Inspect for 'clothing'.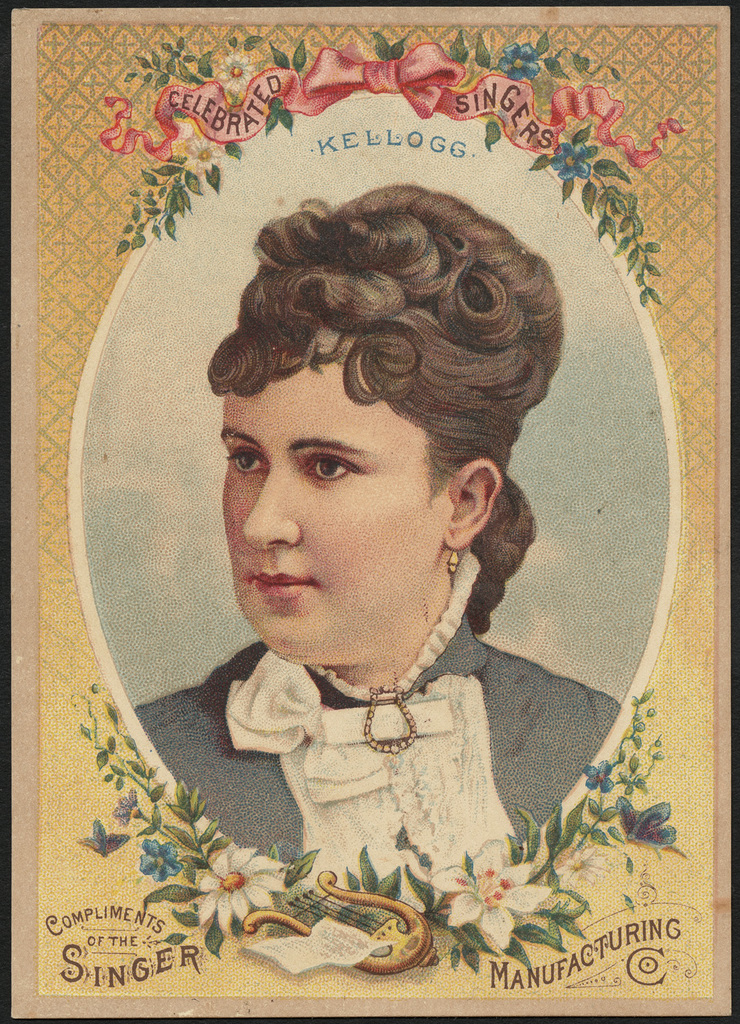
Inspection: [141, 549, 623, 880].
